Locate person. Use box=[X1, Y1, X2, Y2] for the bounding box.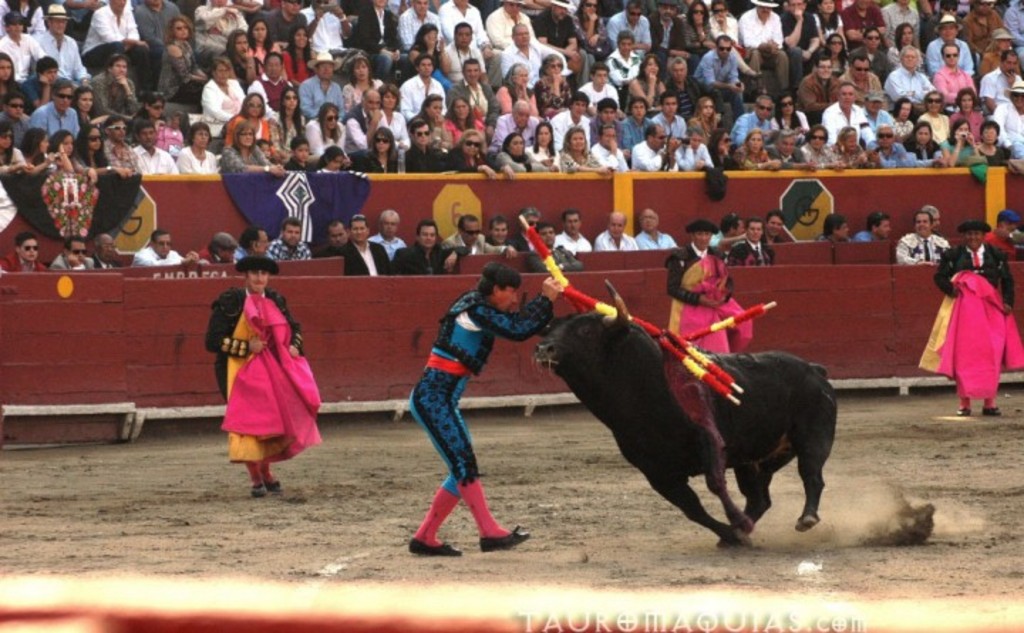
box=[624, 44, 678, 110].
